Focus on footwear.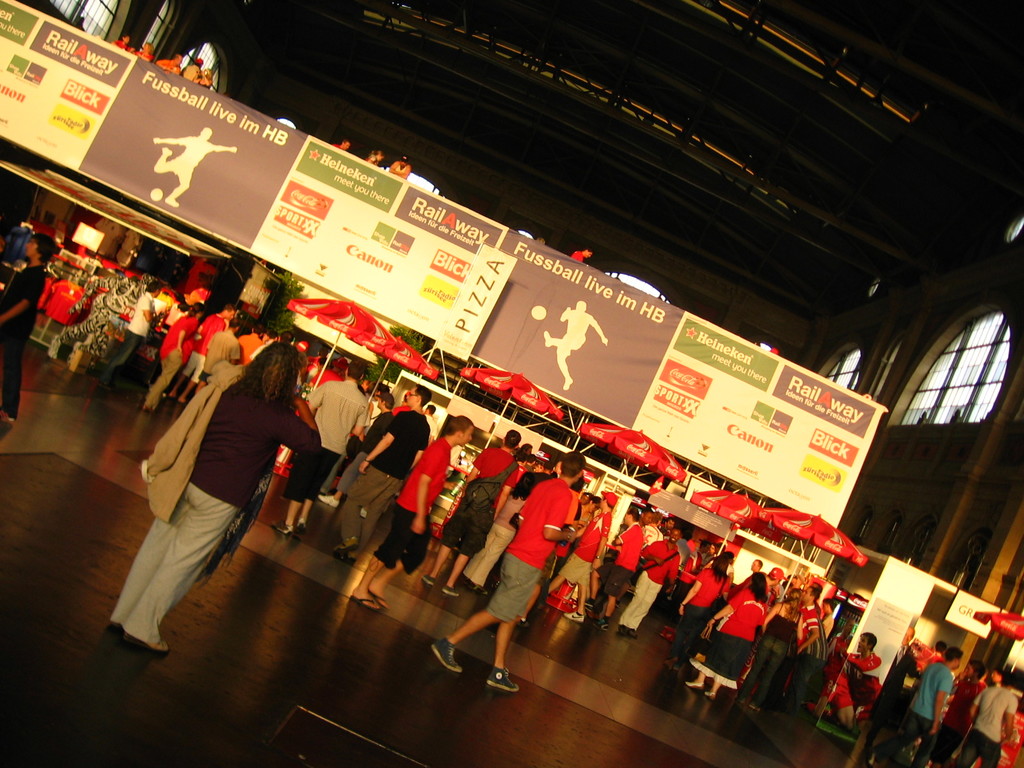
Focused at x1=358 y1=595 x2=380 y2=614.
